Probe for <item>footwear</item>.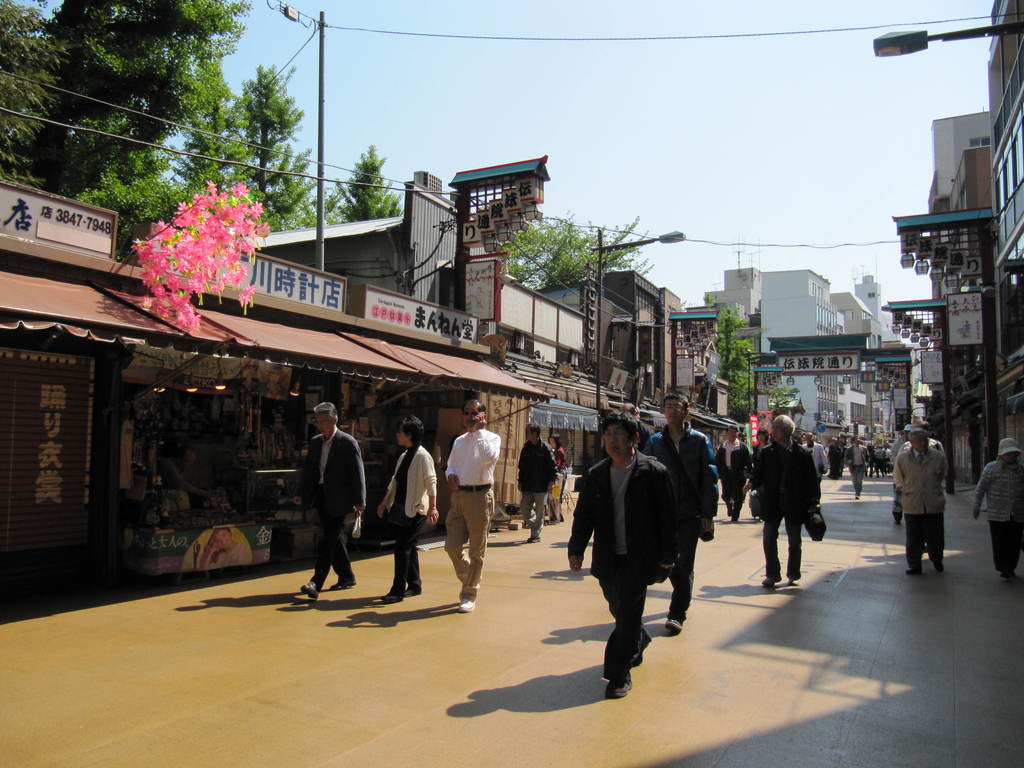
Probe result: BBox(329, 579, 358, 590).
